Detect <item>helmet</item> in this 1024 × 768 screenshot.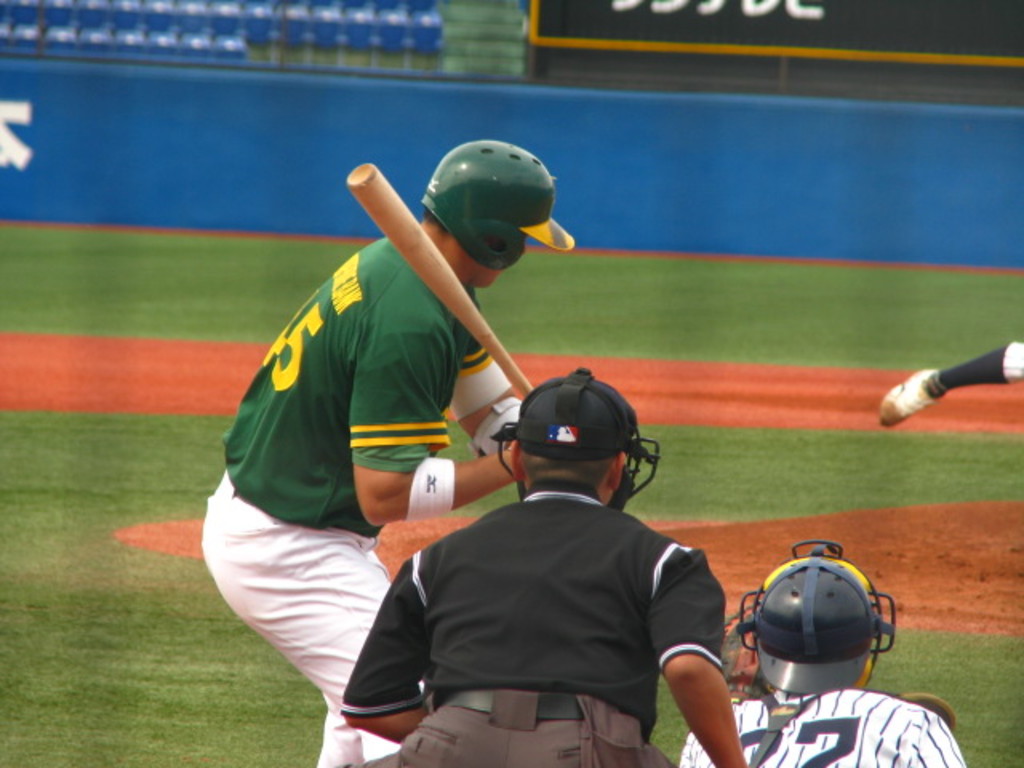
Detection: {"x1": 726, "y1": 538, "x2": 901, "y2": 698}.
